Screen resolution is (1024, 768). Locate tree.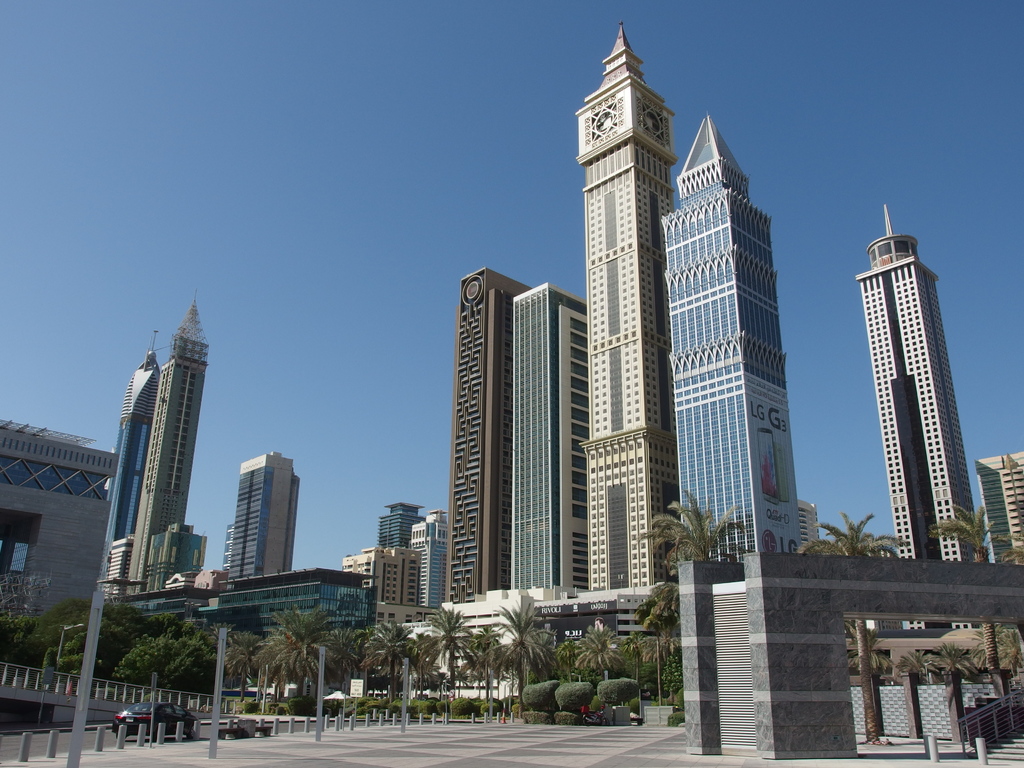
<region>458, 624, 506, 706</region>.
